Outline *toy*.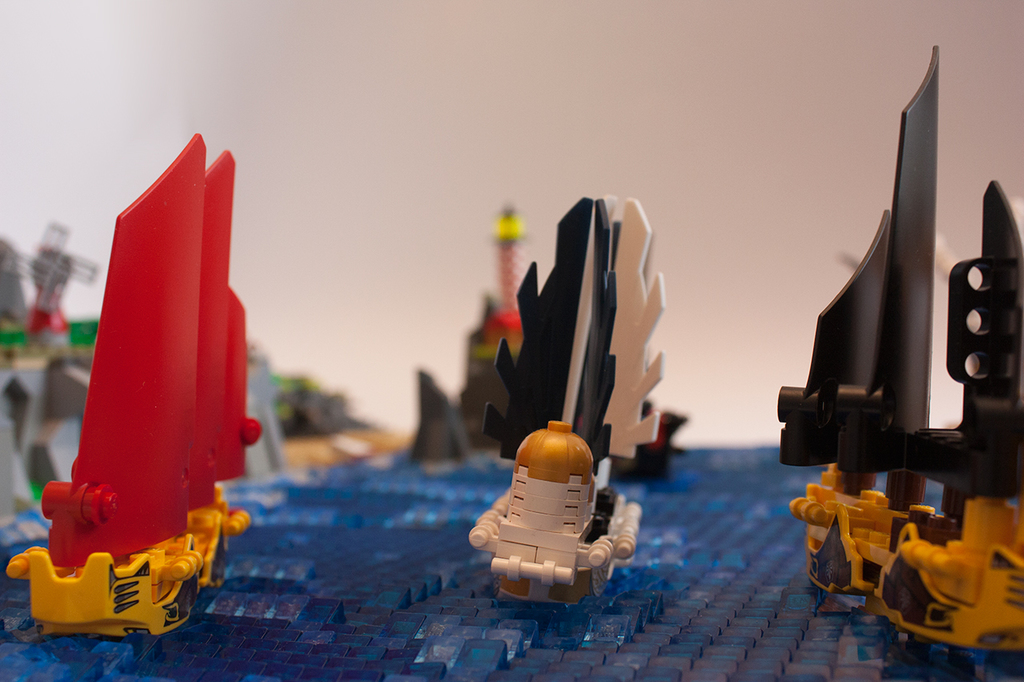
Outline: l=474, t=421, r=646, b=600.
